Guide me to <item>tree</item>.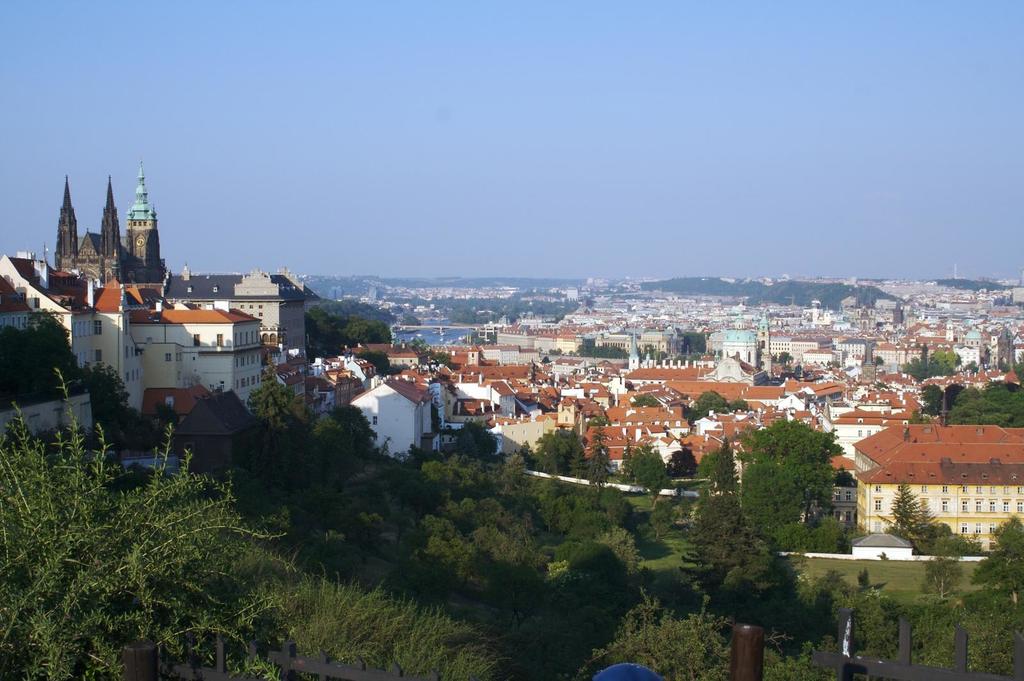
Guidance: x1=386 y1=306 x2=404 y2=314.
